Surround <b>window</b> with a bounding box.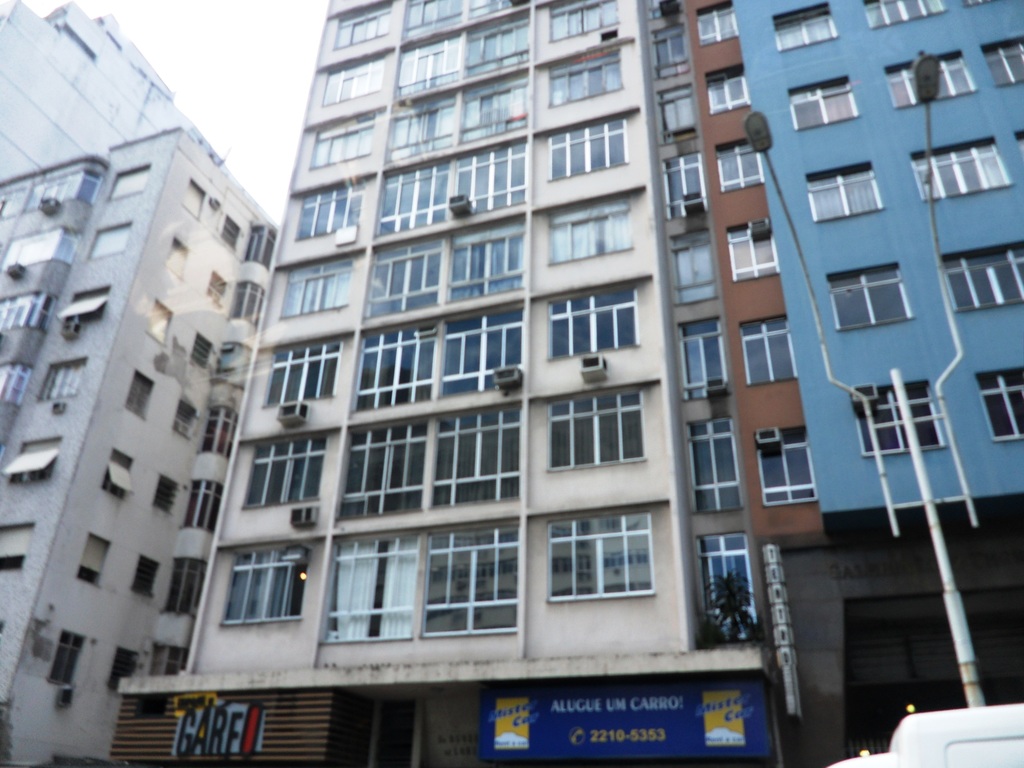
(x1=546, y1=116, x2=632, y2=177).
